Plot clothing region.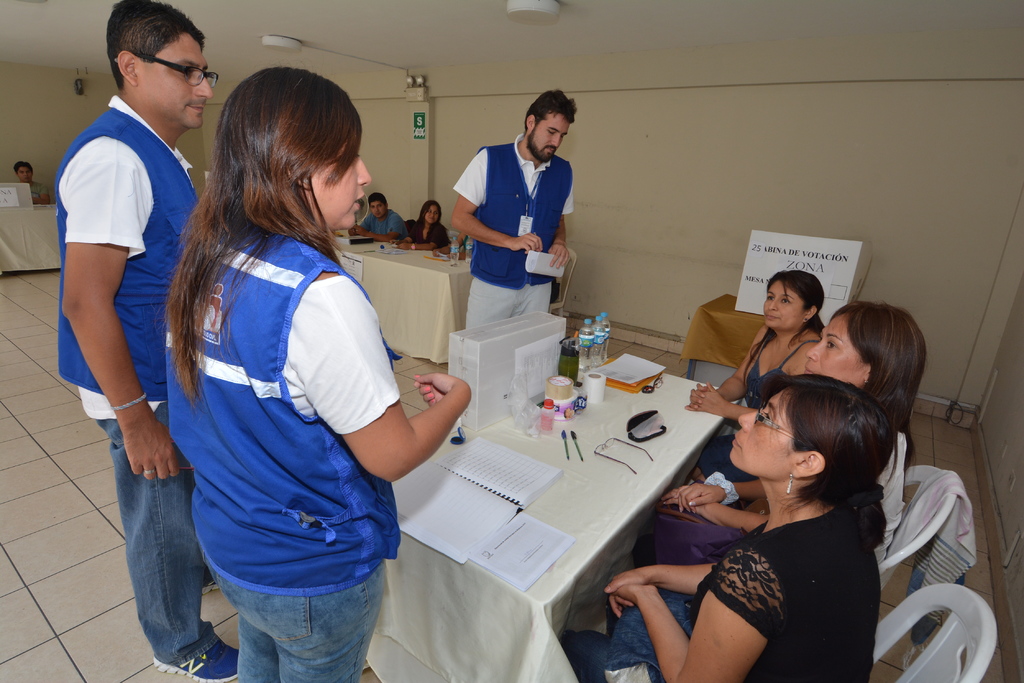
Plotted at {"x1": 404, "y1": 217, "x2": 450, "y2": 248}.
